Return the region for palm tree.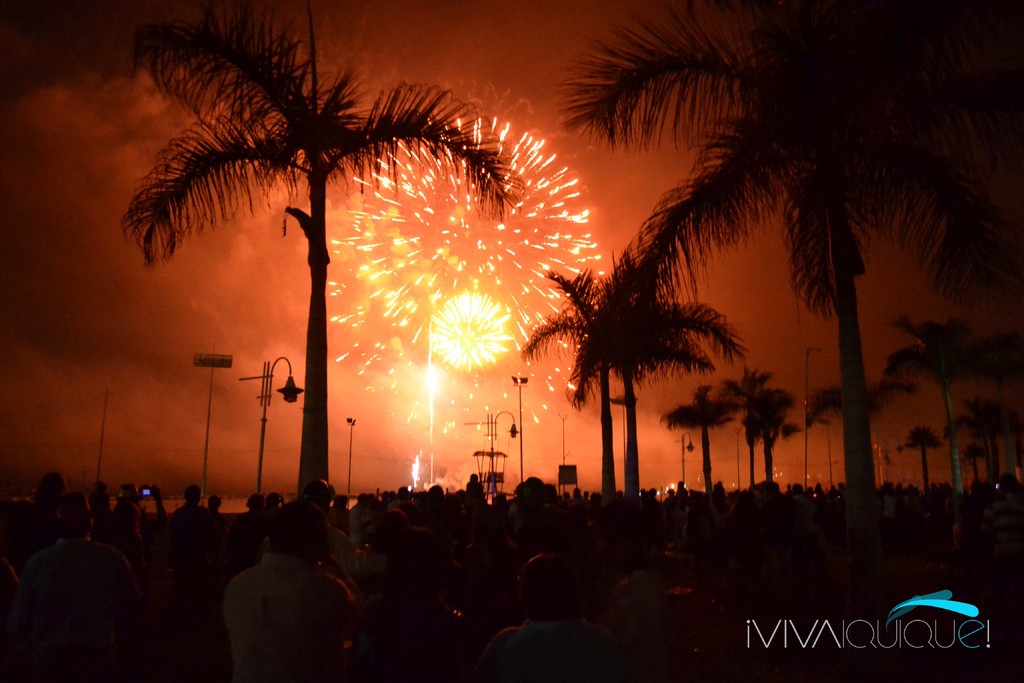
904/311/970/495.
